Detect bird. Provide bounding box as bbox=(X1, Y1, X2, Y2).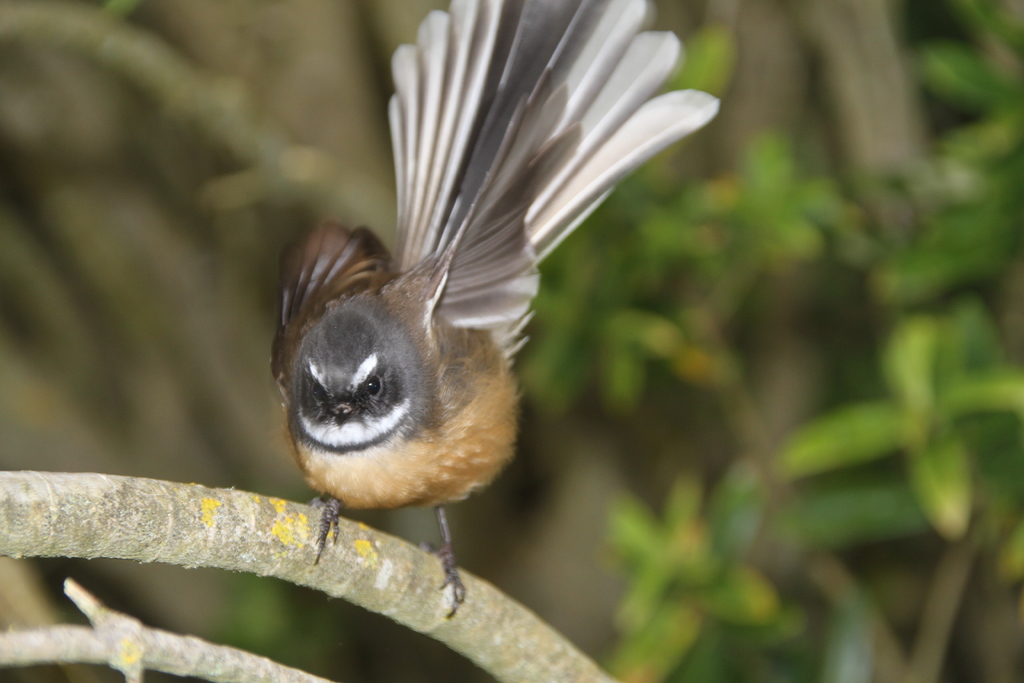
bbox=(256, 65, 678, 520).
